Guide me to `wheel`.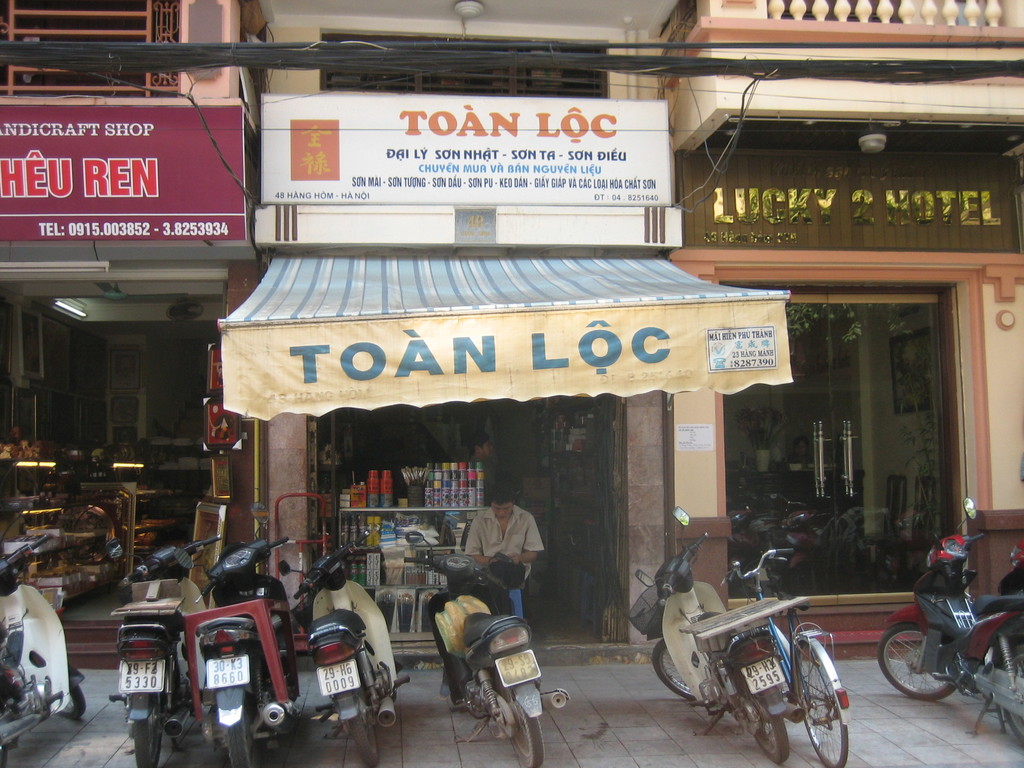
Guidance: [652,641,696,701].
